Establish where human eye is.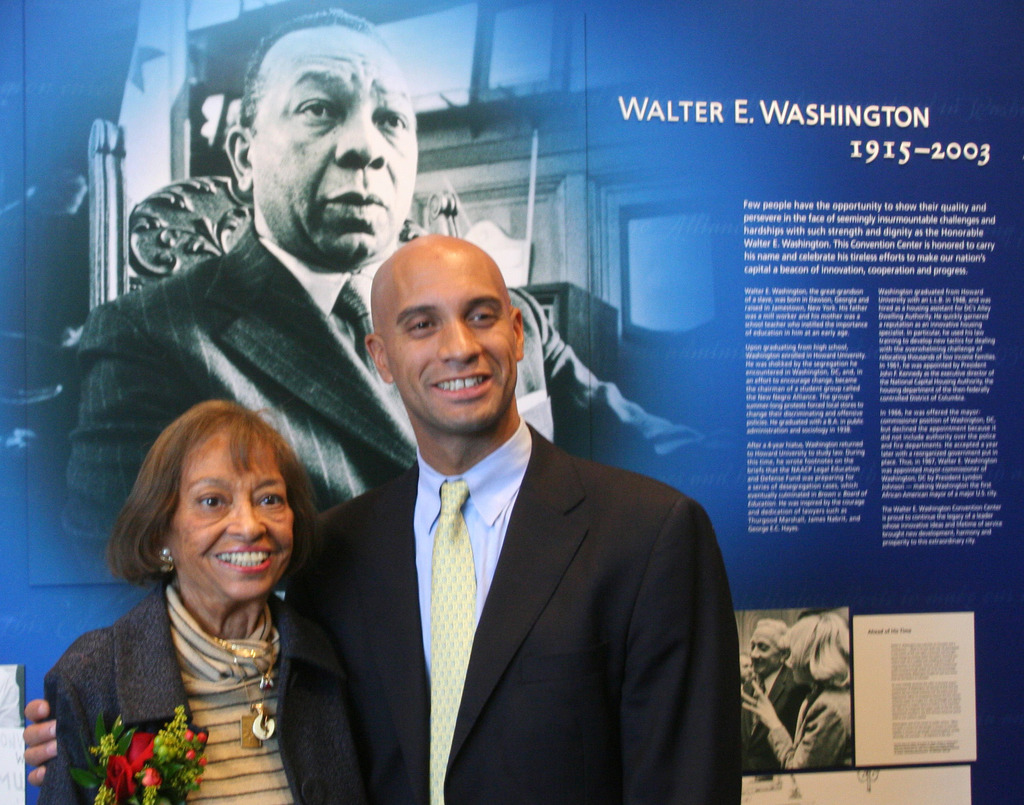
Established at Rect(296, 97, 337, 125).
